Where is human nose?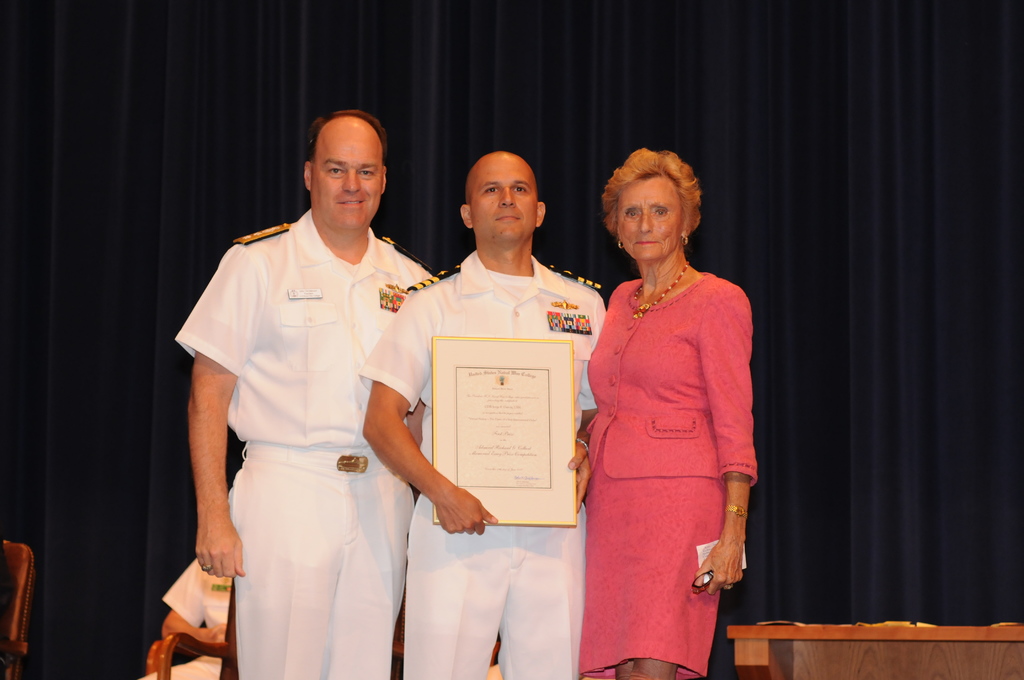
l=637, t=211, r=652, b=232.
